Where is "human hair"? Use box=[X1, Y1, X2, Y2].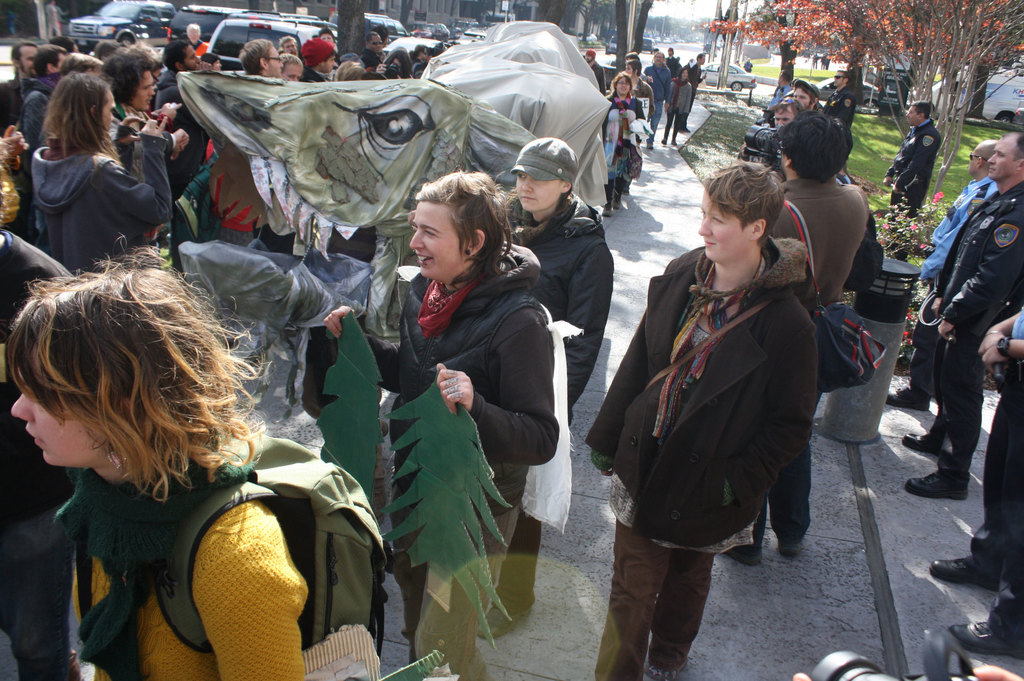
box=[701, 167, 782, 243].
